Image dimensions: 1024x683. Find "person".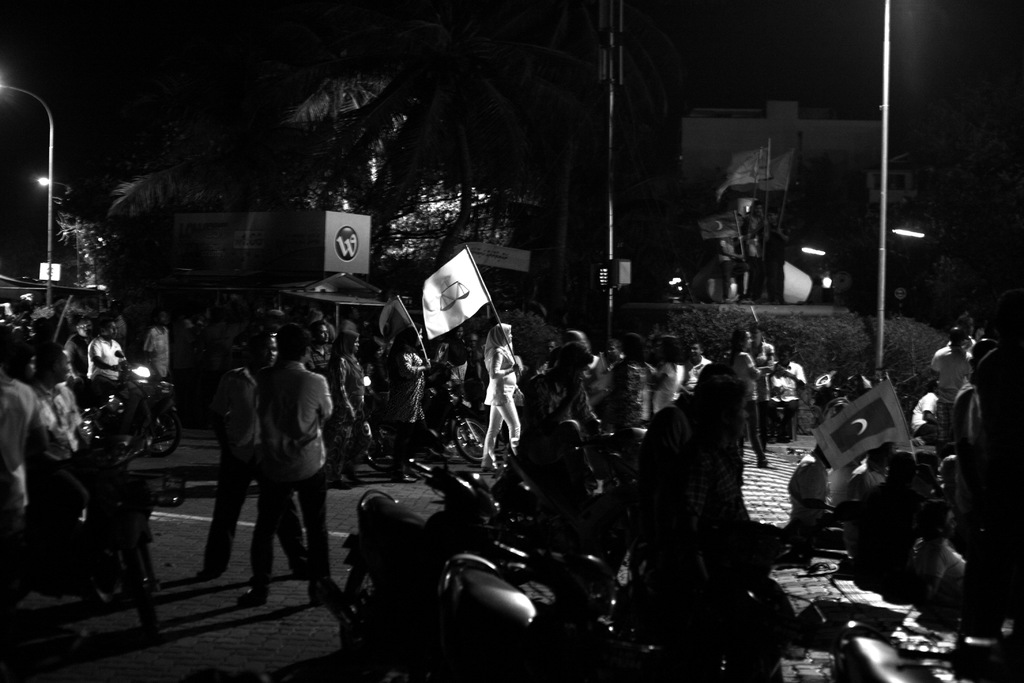
923:327:977:414.
